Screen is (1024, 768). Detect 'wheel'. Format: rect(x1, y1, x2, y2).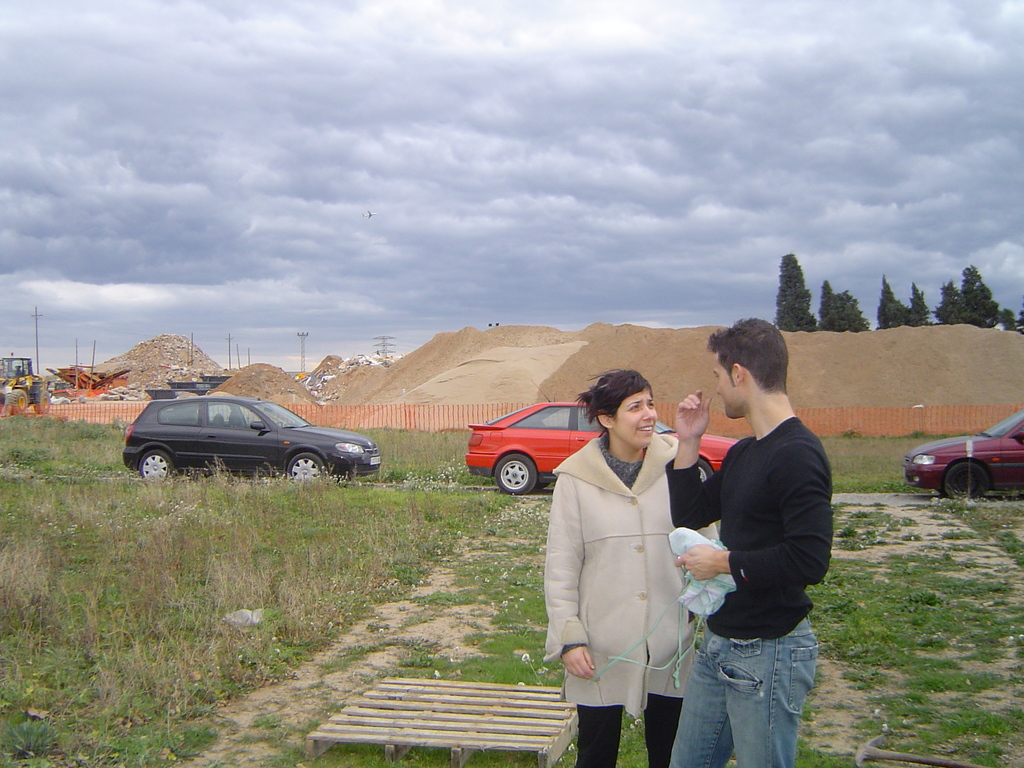
rect(289, 450, 324, 487).
